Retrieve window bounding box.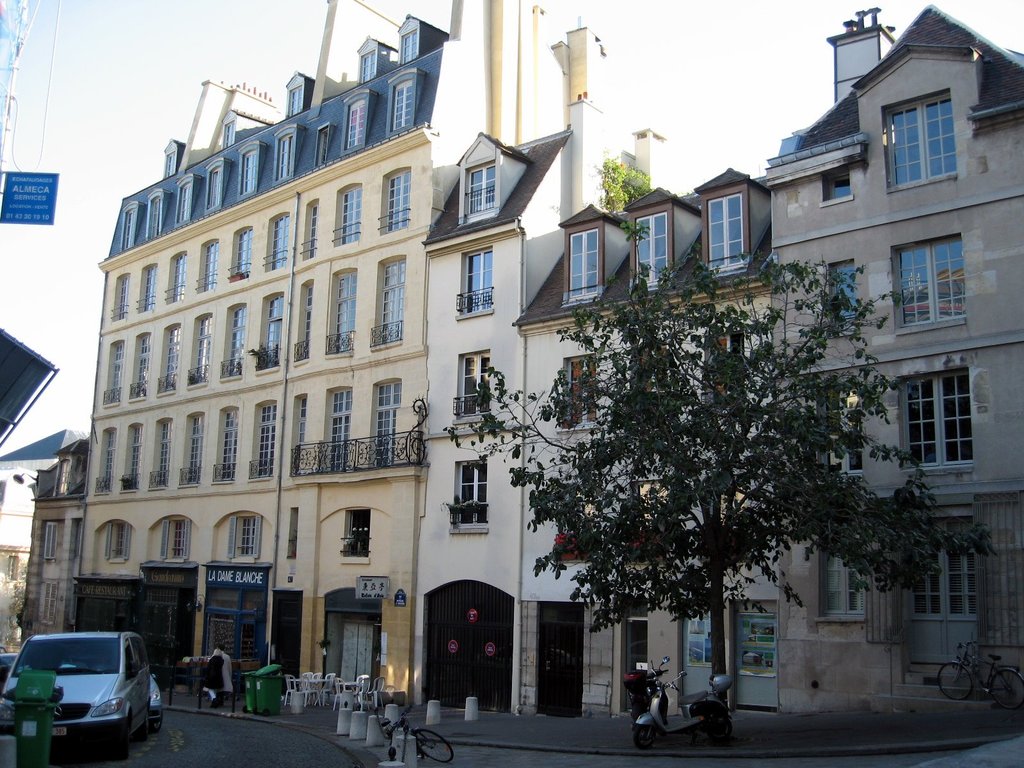
Bounding box: <bbox>229, 225, 255, 284</bbox>.
